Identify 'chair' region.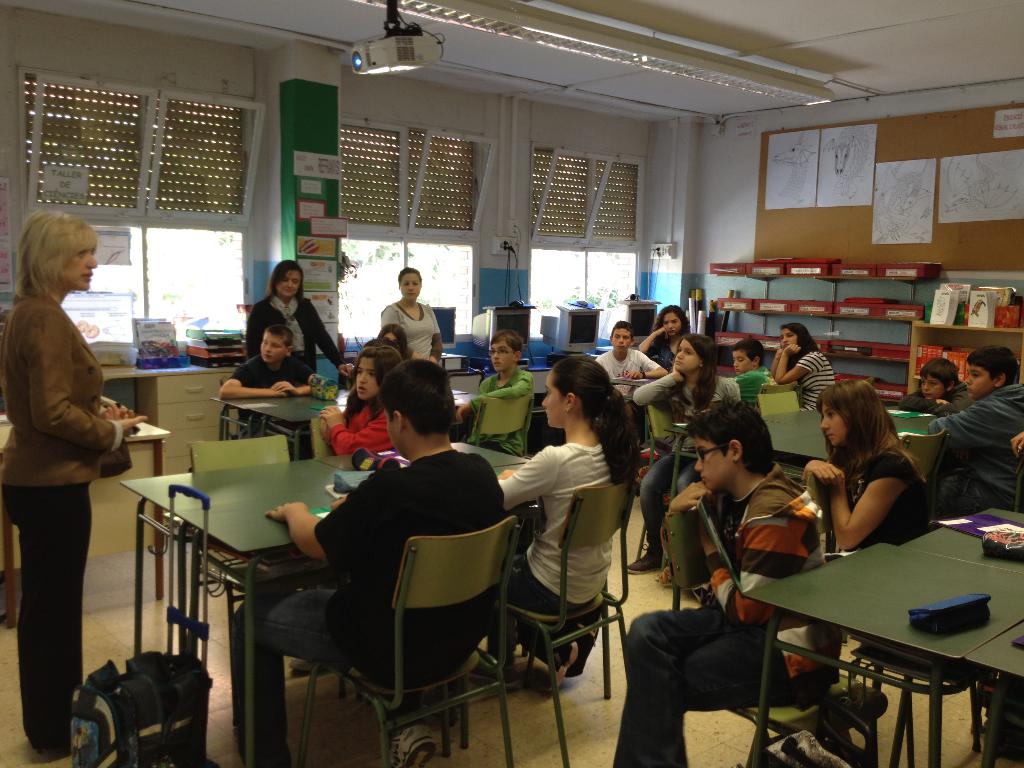
Region: box(898, 428, 952, 525).
